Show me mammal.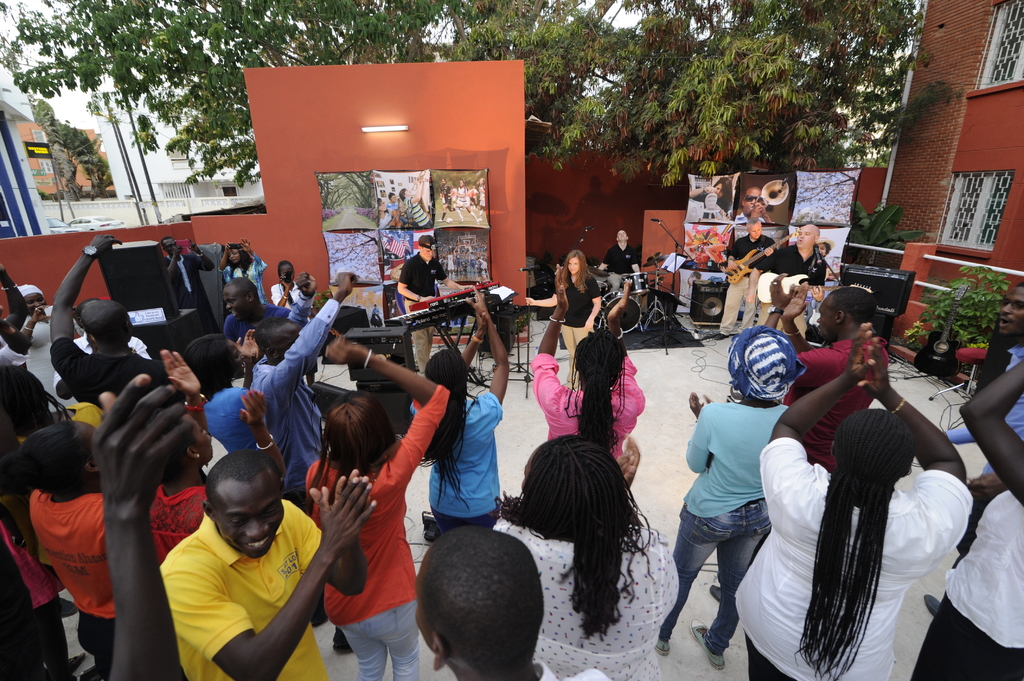
mammal is here: crop(124, 455, 371, 673).
